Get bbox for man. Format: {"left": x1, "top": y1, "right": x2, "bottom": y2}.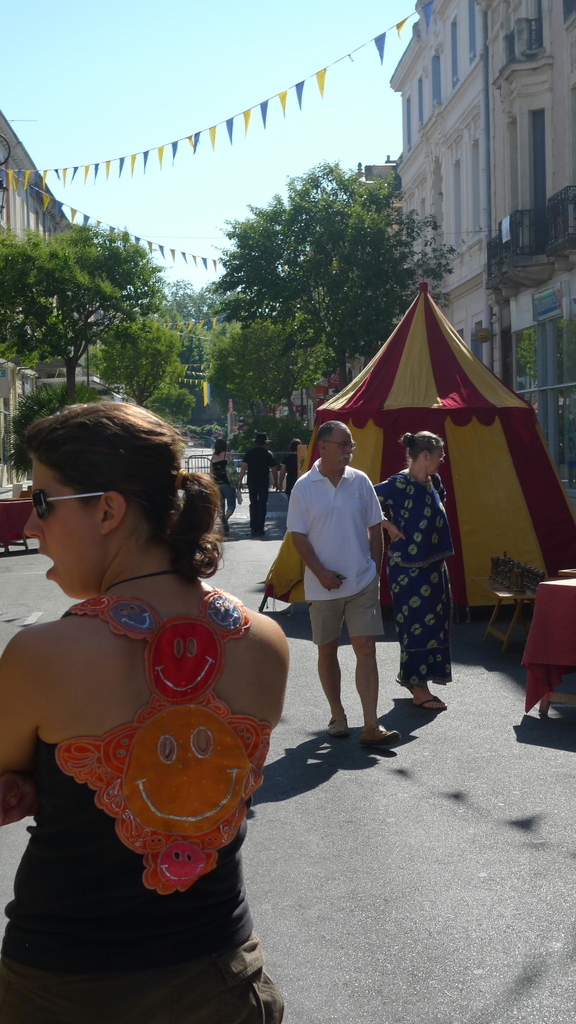
{"left": 234, "top": 433, "right": 281, "bottom": 547}.
